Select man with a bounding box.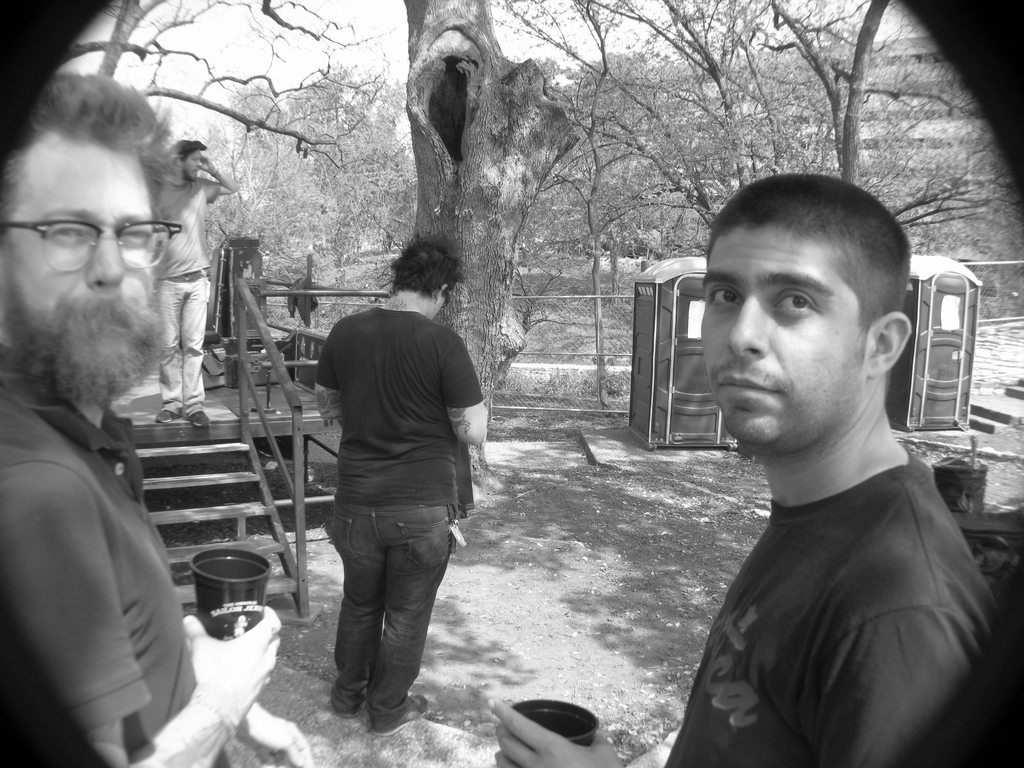
[x1=149, y1=136, x2=237, y2=430].
